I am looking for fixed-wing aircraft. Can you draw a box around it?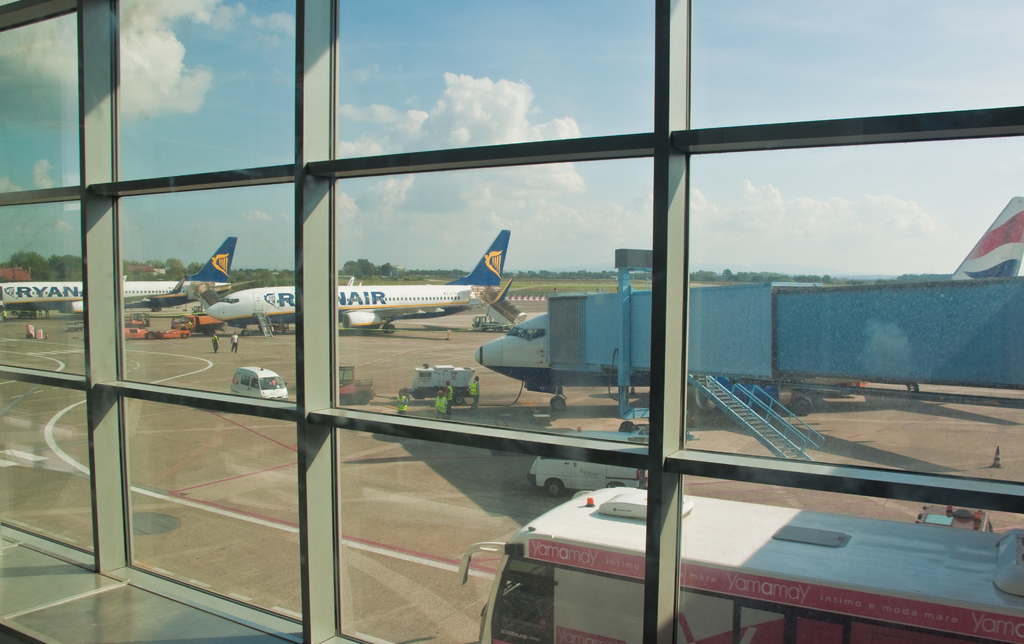
Sure, the bounding box is region(0, 237, 241, 321).
